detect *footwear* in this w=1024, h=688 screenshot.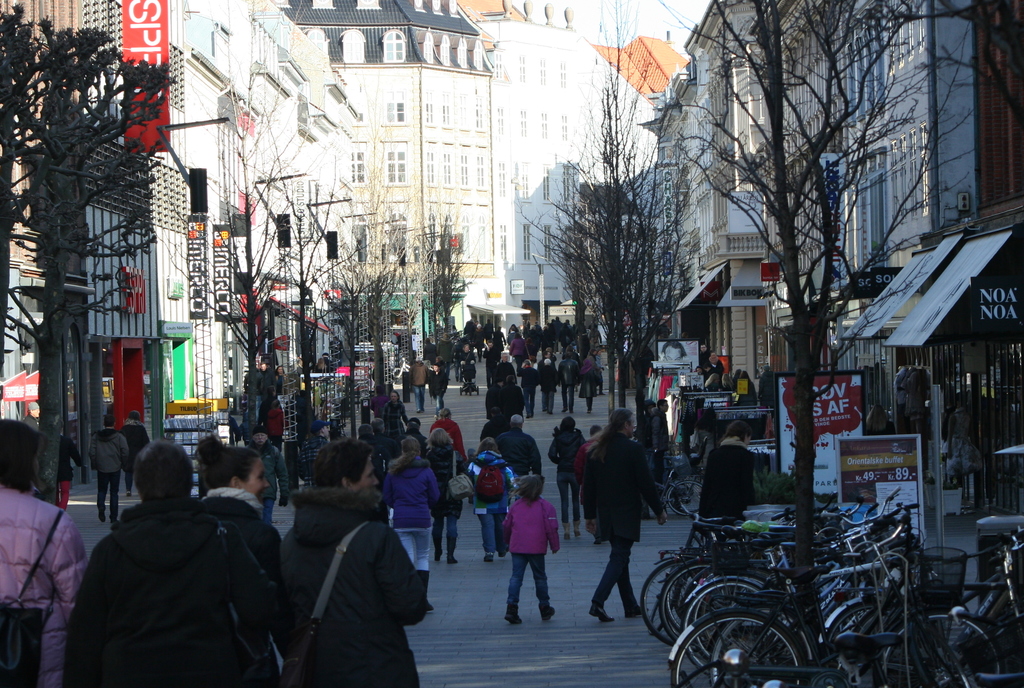
Detection: region(506, 605, 523, 626).
